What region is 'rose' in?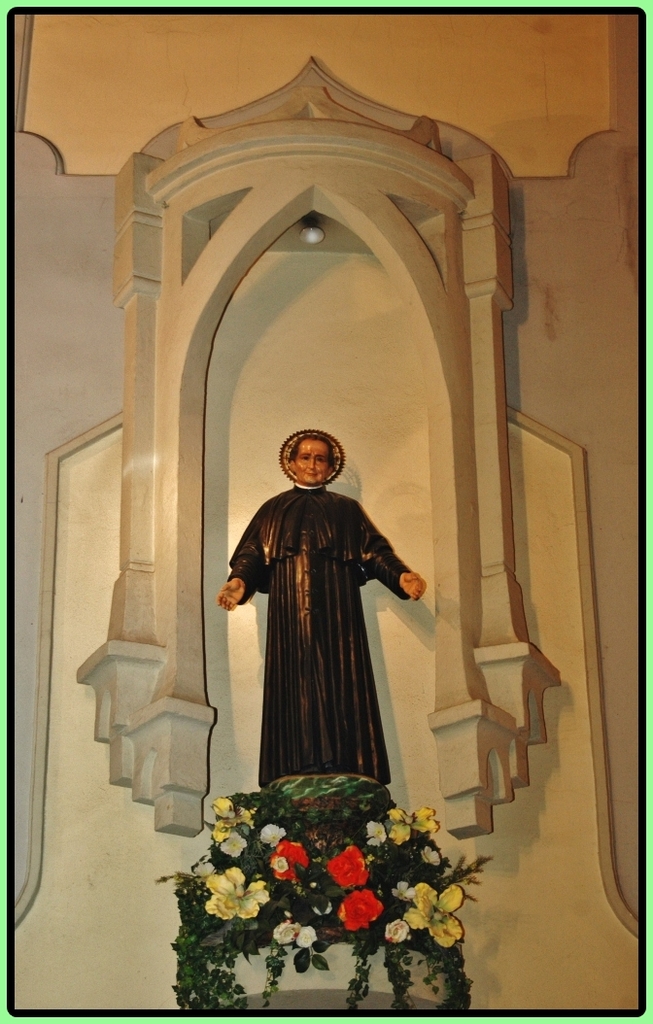
337, 889, 382, 928.
